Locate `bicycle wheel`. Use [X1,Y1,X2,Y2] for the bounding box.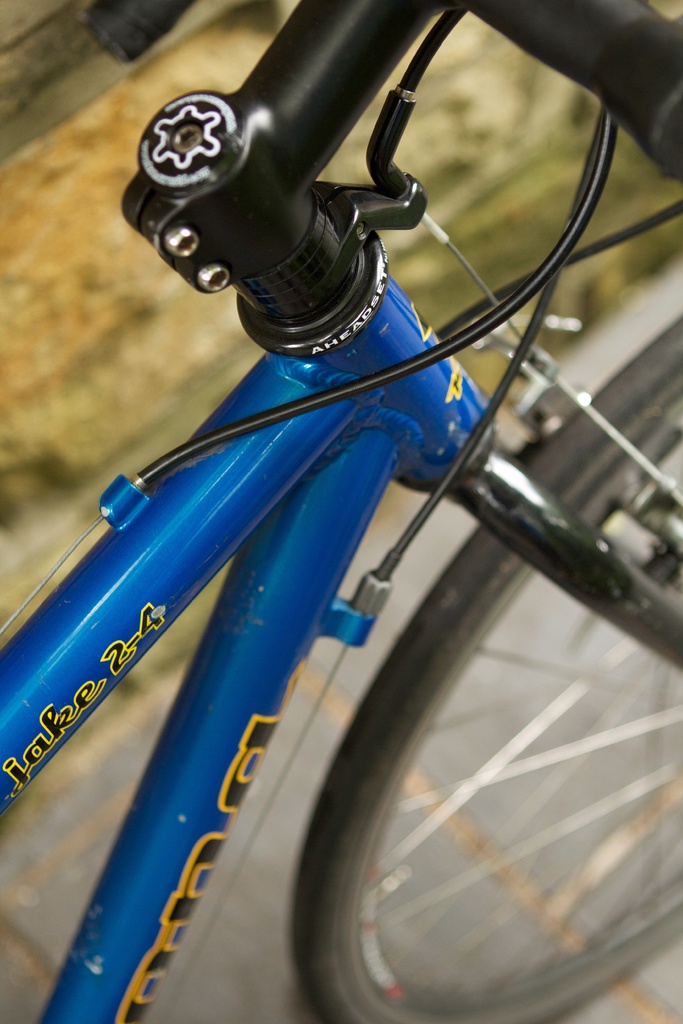
[293,310,682,1023].
